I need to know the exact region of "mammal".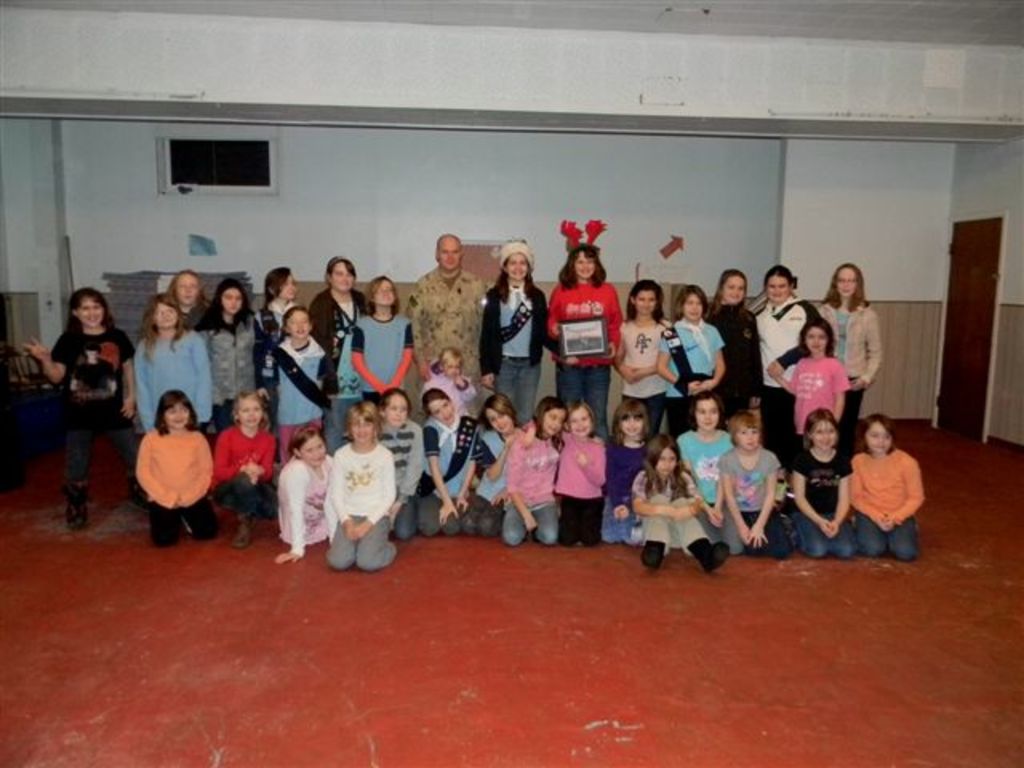
Region: select_region(518, 403, 611, 552).
